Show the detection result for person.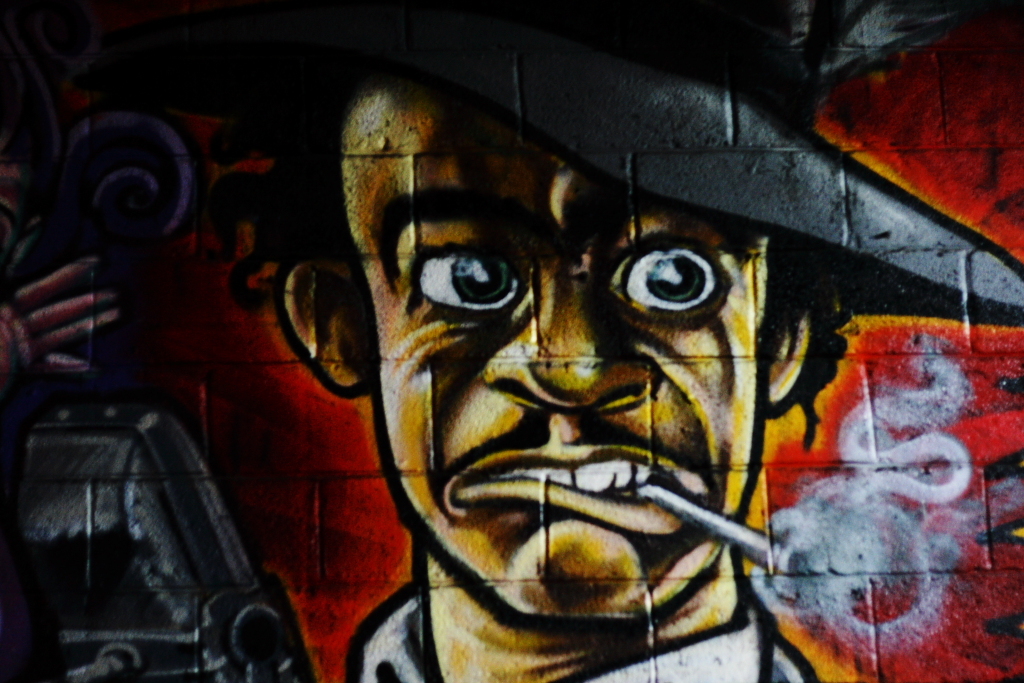
region(197, 0, 868, 682).
